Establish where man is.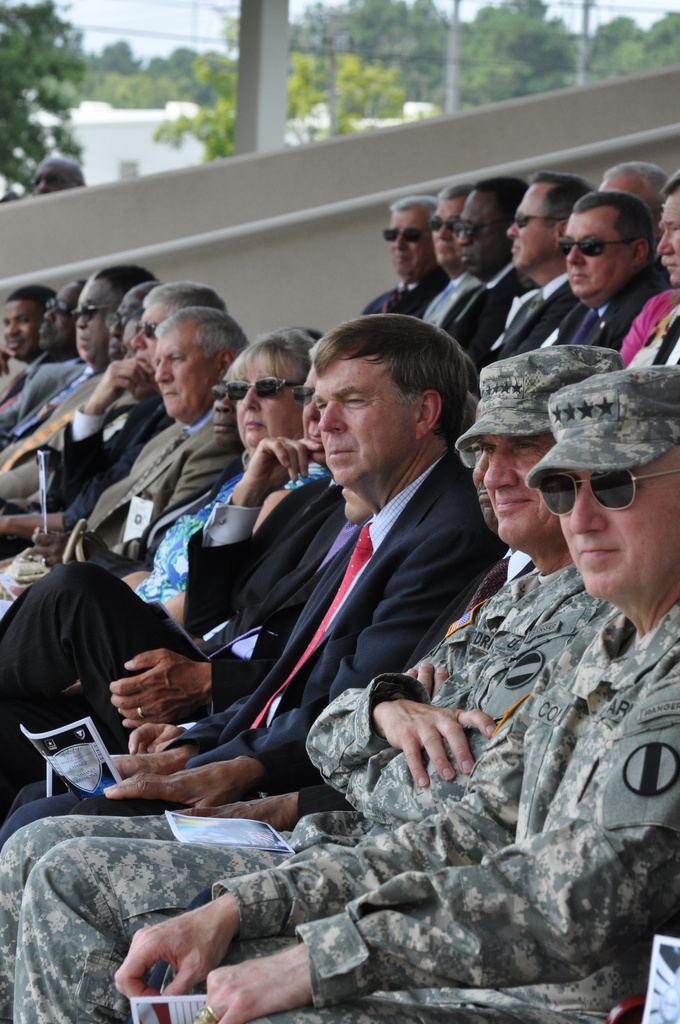
Established at l=4, t=157, r=81, b=202.
